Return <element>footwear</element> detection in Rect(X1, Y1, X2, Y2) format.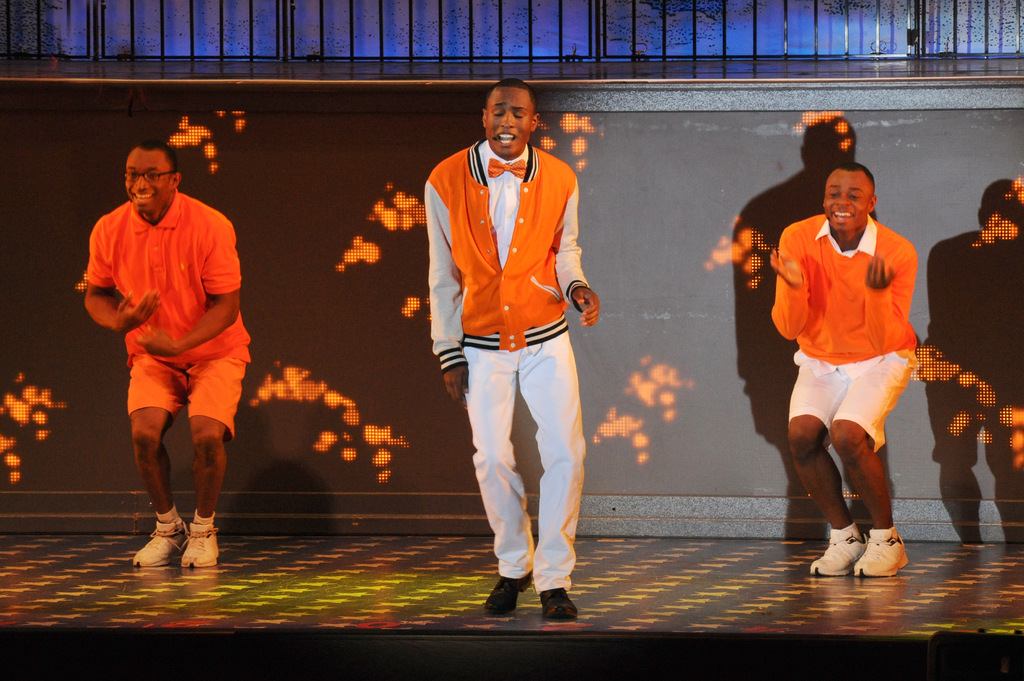
Rect(484, 568, 536, 615).
